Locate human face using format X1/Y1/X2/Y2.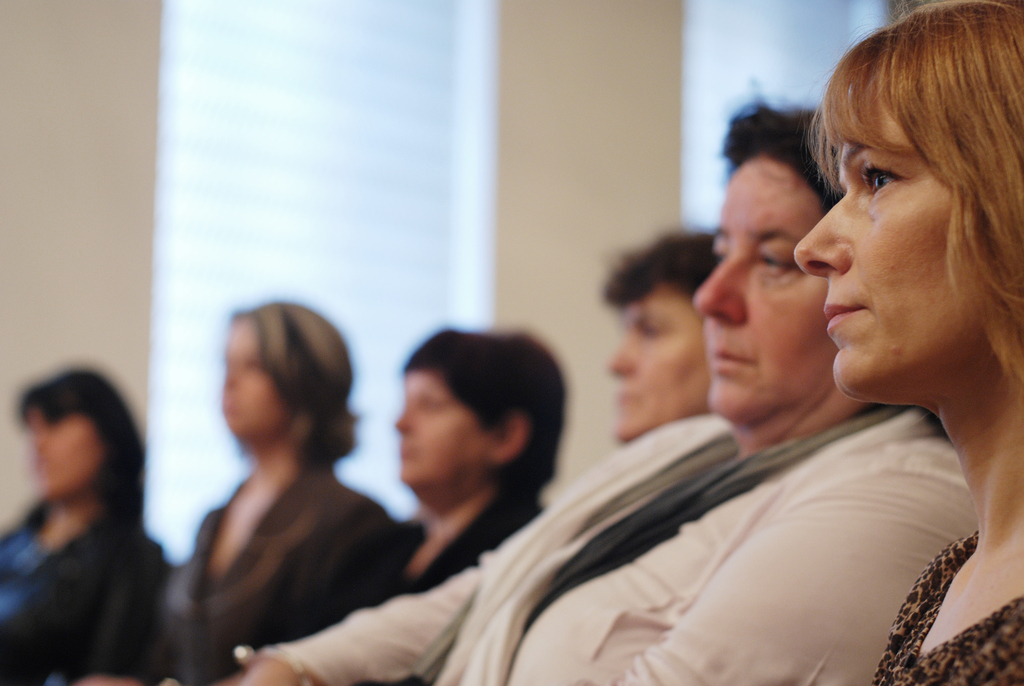
220/318/291/437.
